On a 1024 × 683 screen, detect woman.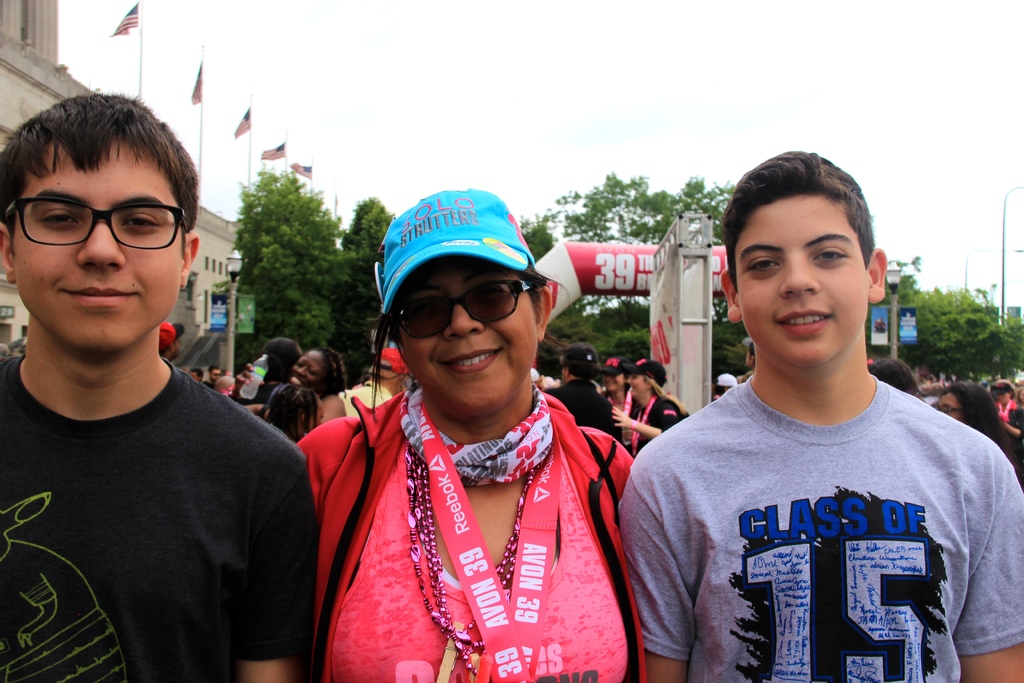
(x1=935, y1=383, x2=1023, y2=475).
